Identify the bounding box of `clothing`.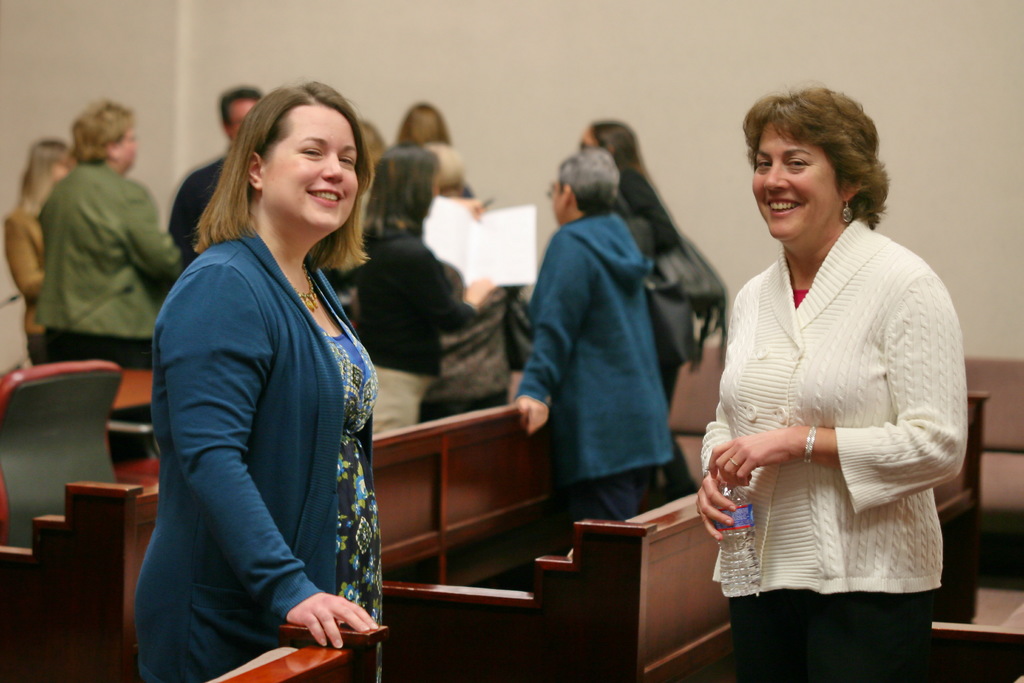
x1=350 y1=224 x2=480 y2=440.
